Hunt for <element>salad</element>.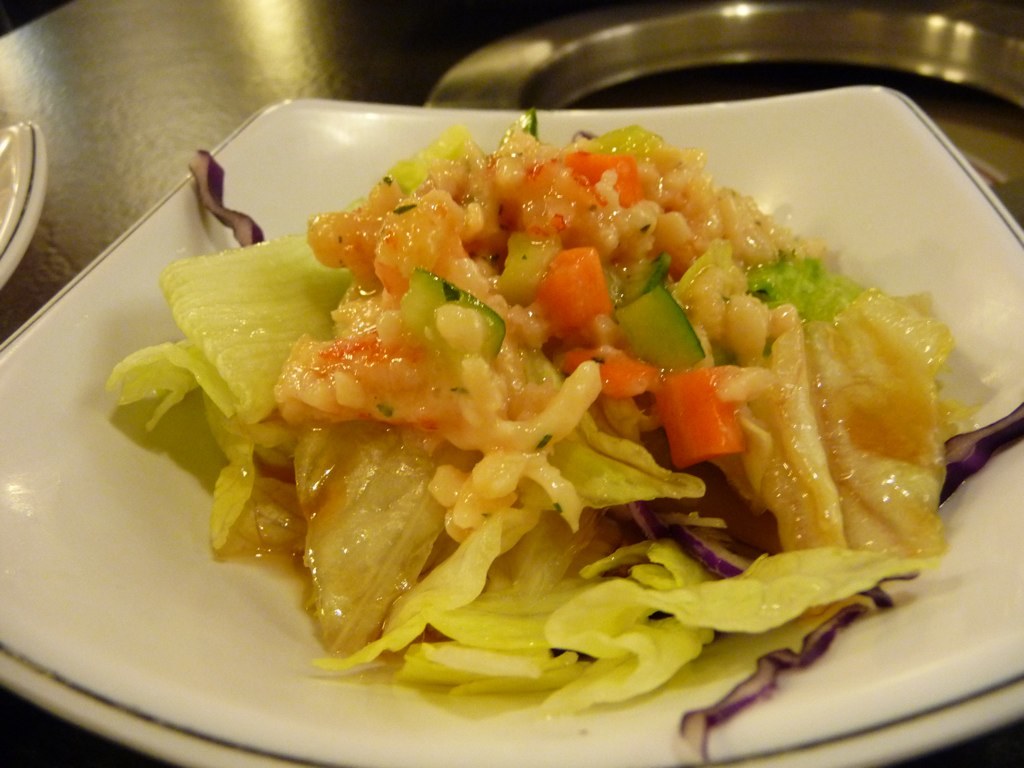
Hunted down at [x1=94, y1=97, x2=1023, y2=761].
